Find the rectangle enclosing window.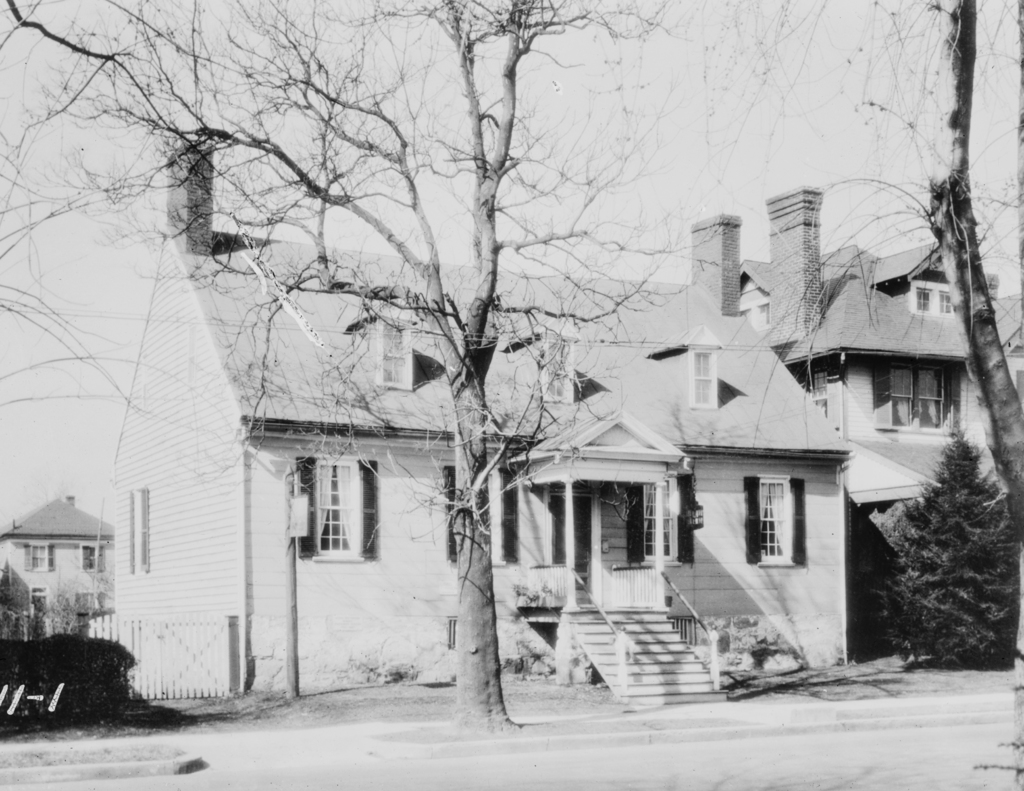
detection(632, 477, 683, 569).
